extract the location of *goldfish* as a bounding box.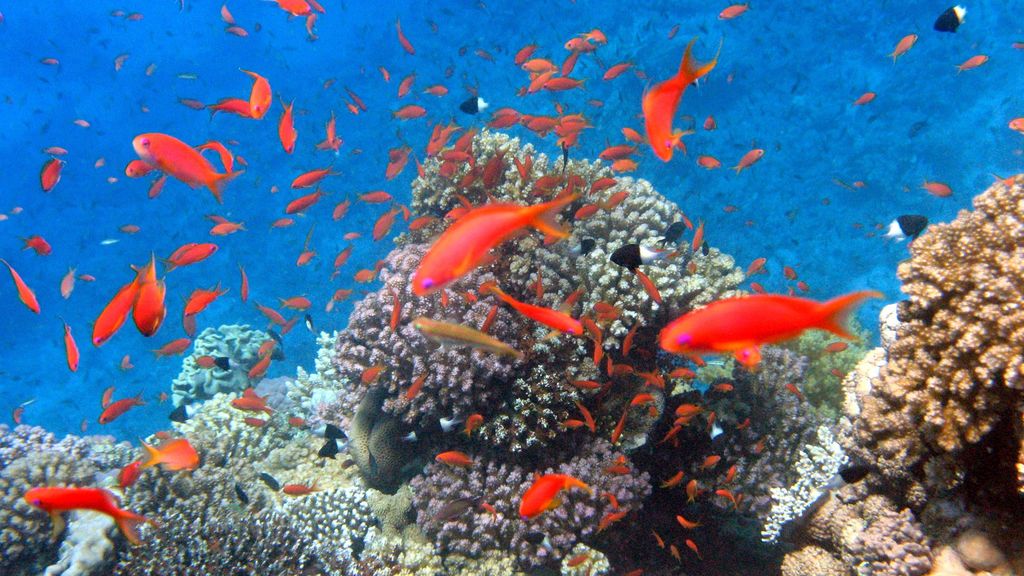
x1=564 y1=35 x2=595 y2=49.
